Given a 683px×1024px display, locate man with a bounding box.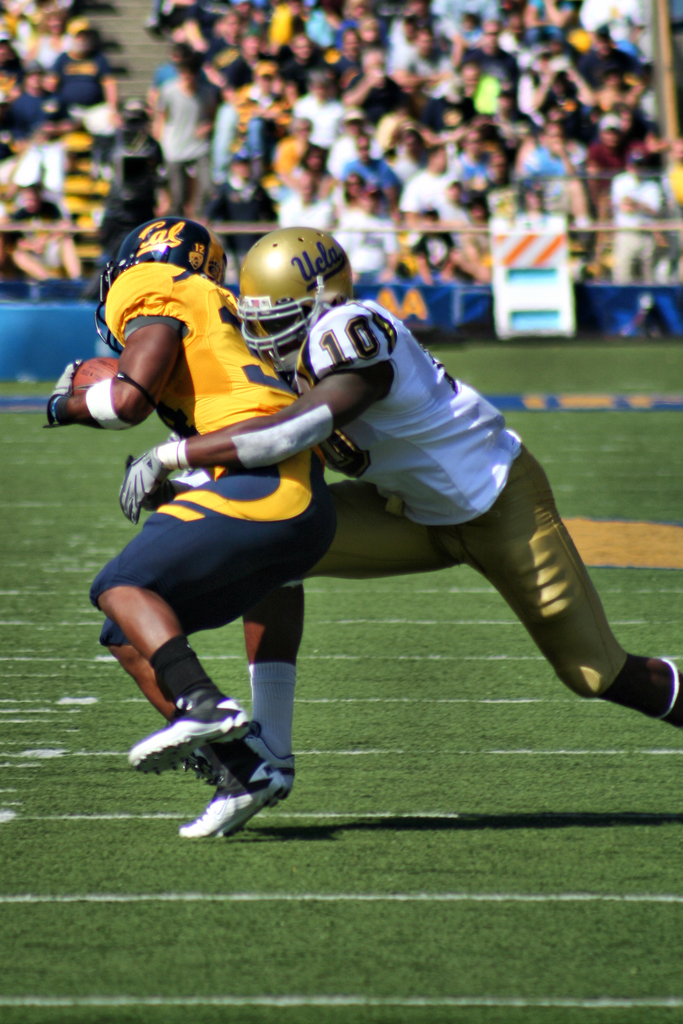
Located: {"left": 146, "top": 67, "right": 215, "bottom": 196}.
